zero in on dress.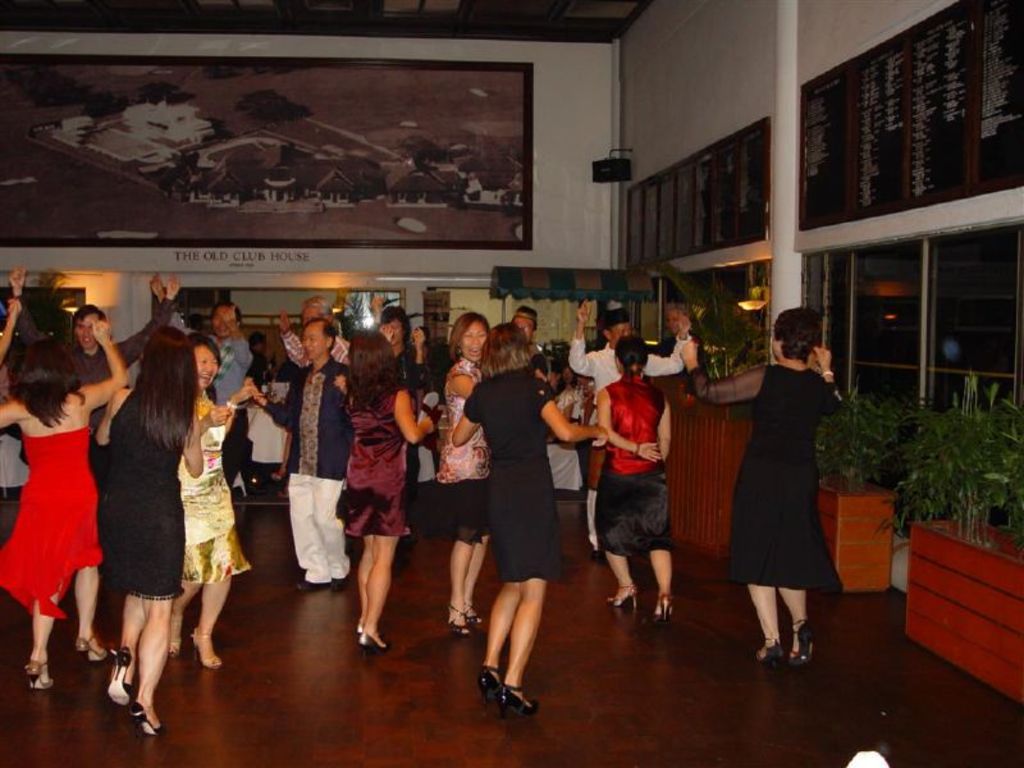
Zeroed in: [0,430,106,618].
